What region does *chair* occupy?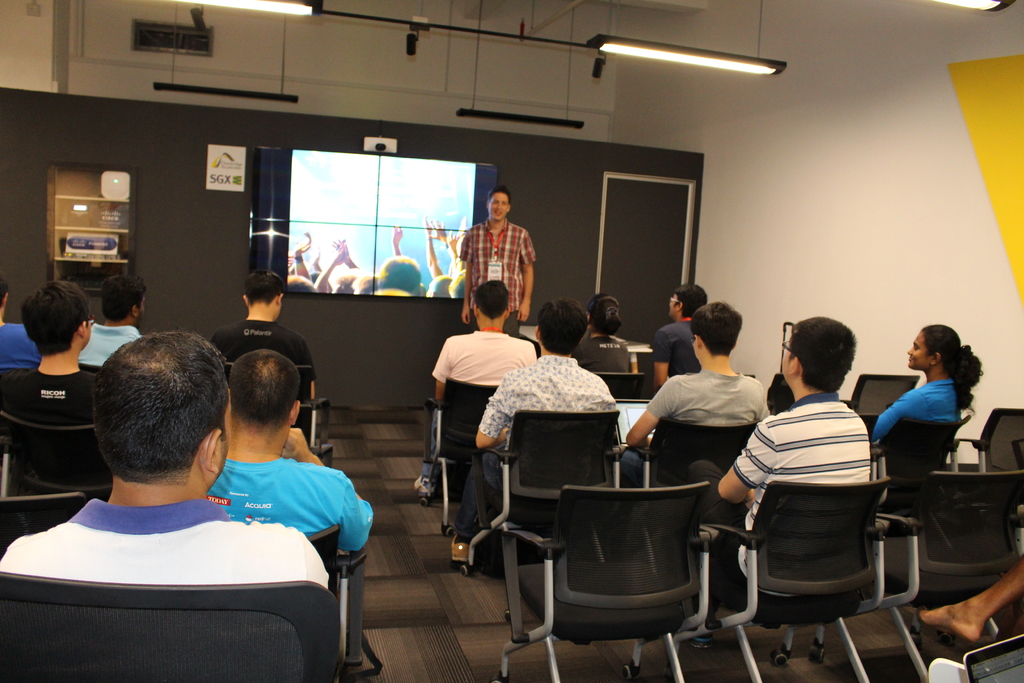
<box>77,362,102,375</box>.
